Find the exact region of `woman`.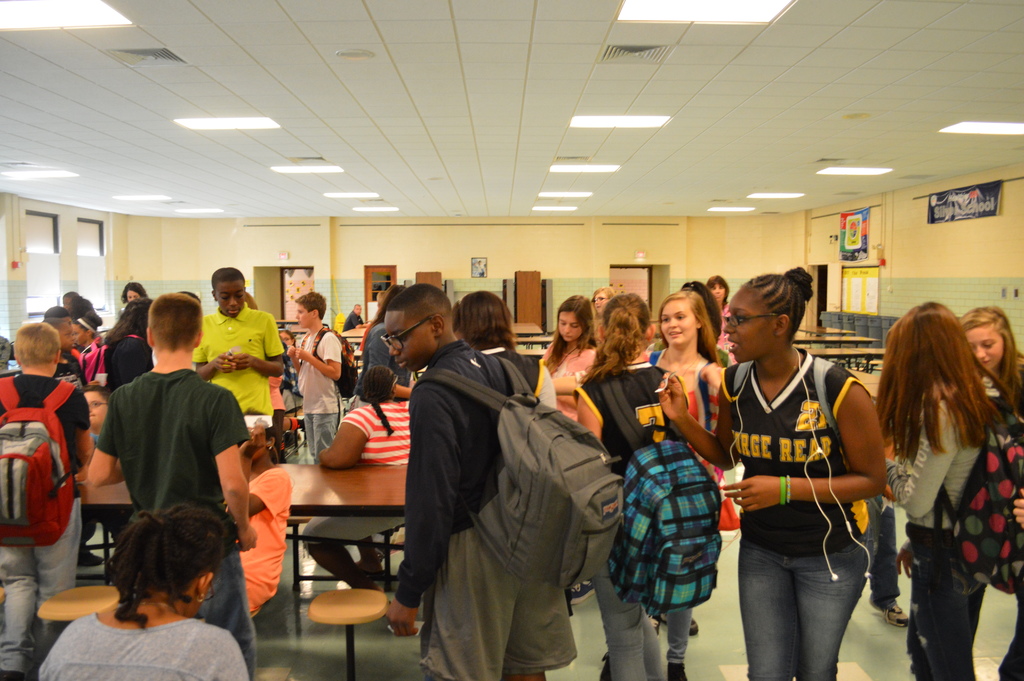
Exact region: [x1=652, y1=268, x2=886, y2=680].
